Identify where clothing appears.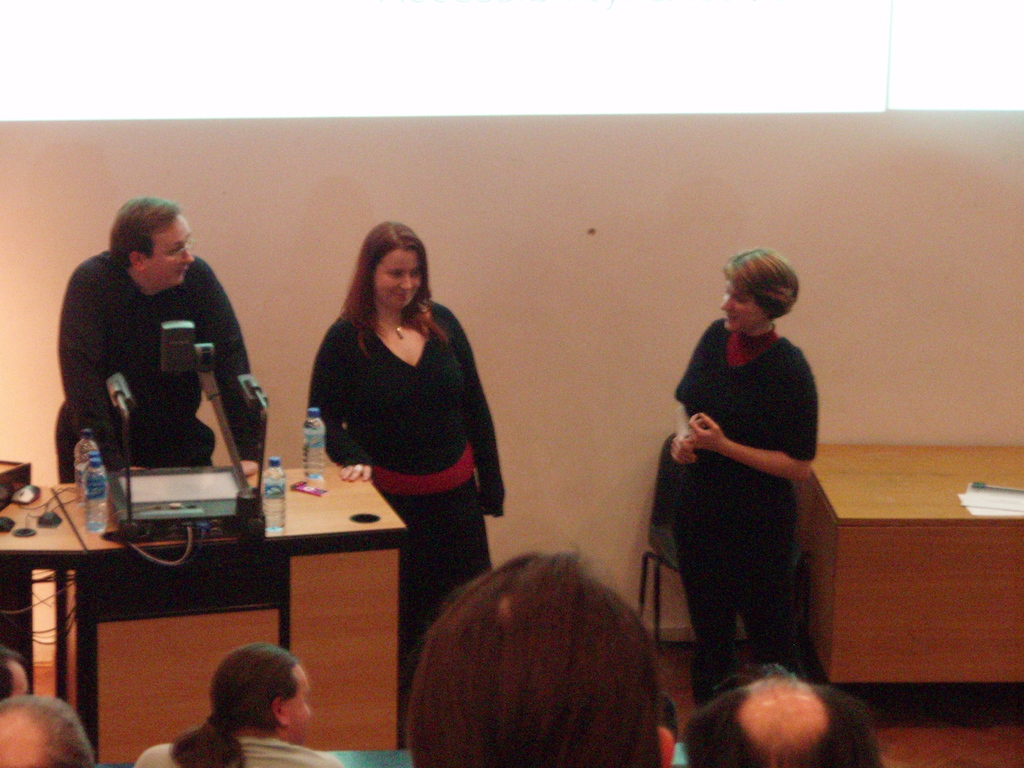
Appears at {"left": 678, "top": 316, "right": 817, "bottom": 691}.
